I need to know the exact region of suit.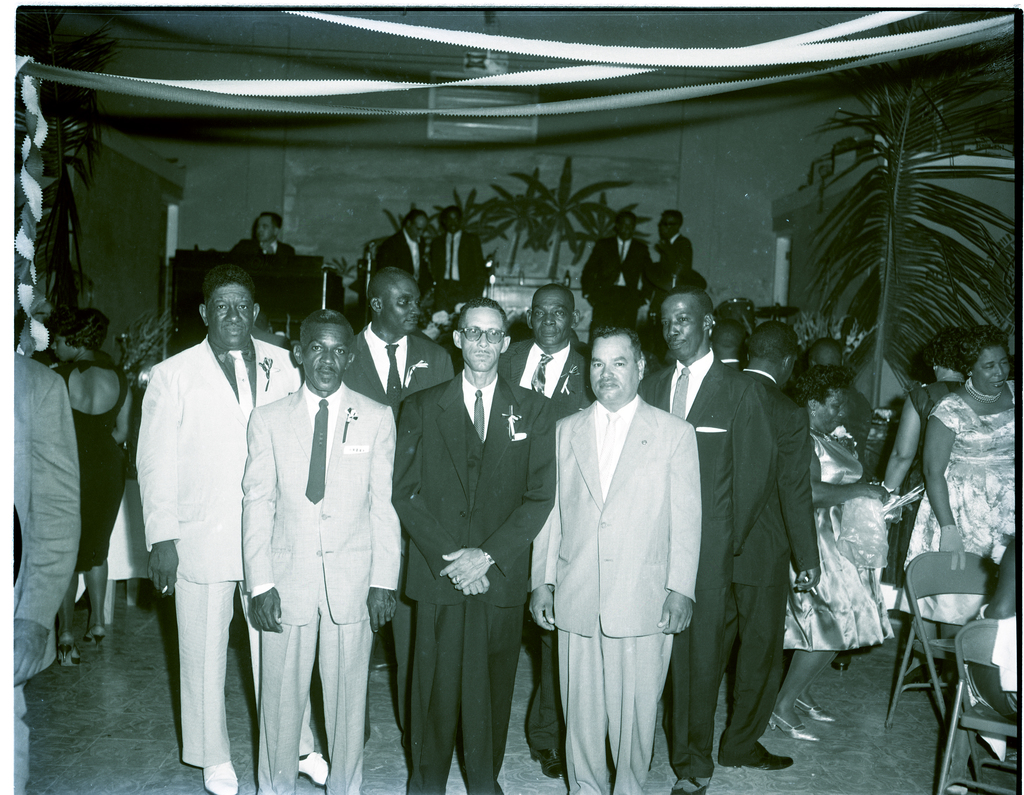
Region: (left=654, top=233, right=692, bottom=298).
